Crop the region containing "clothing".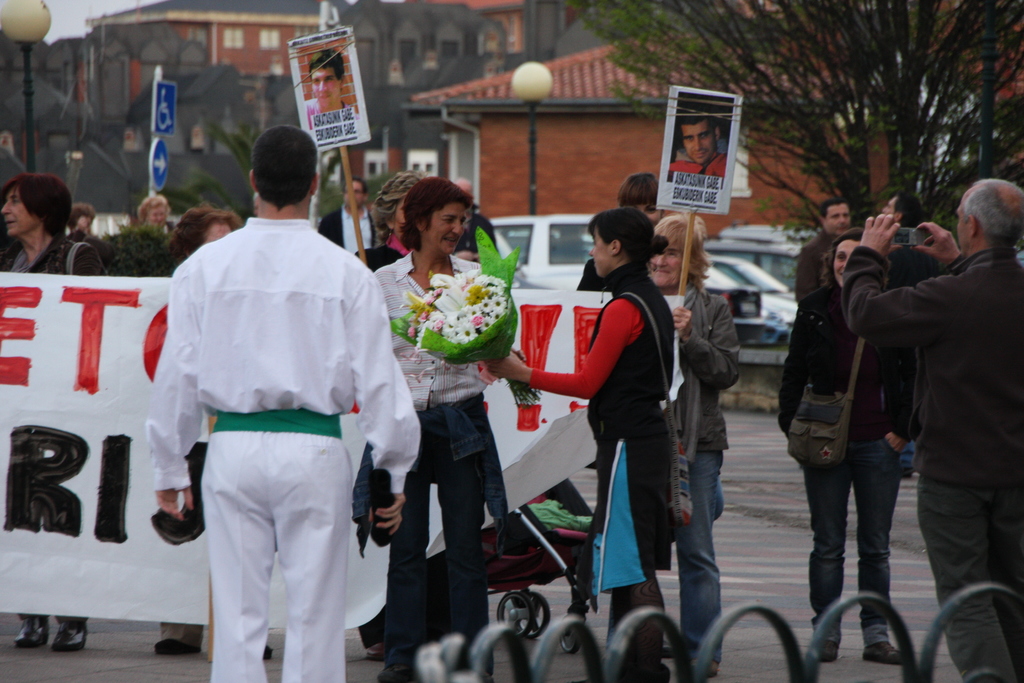
Crop region: <region>319, 203, 377, 252</region>.
